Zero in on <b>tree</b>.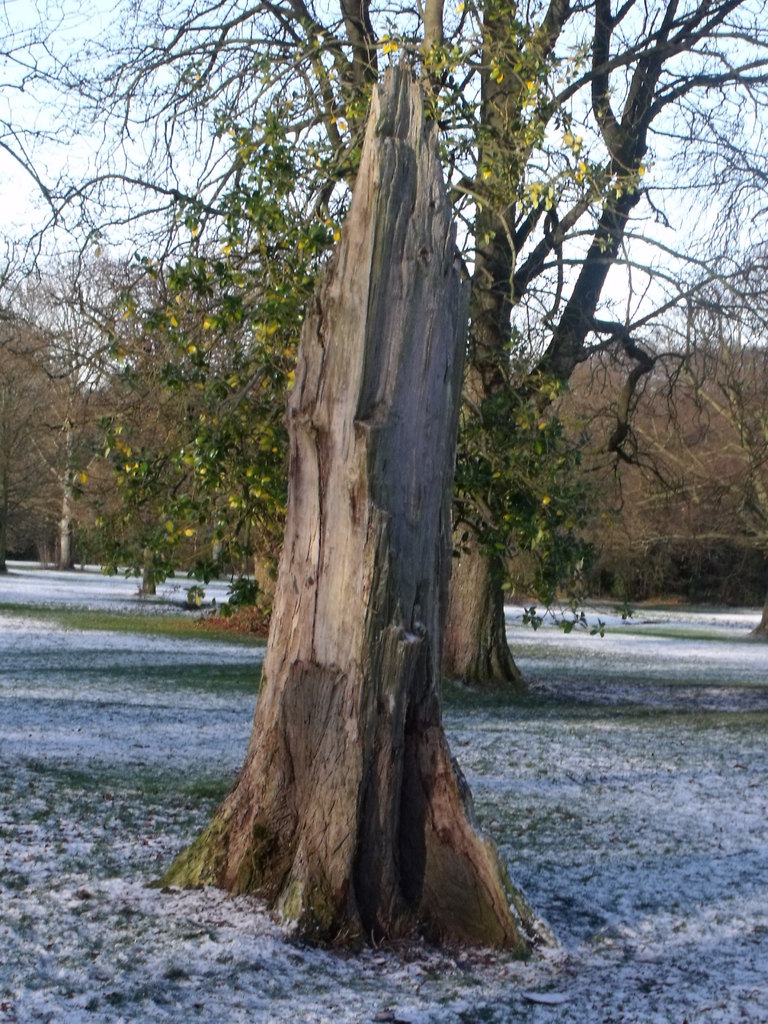
Zeroed in: [0,0,767,690].
